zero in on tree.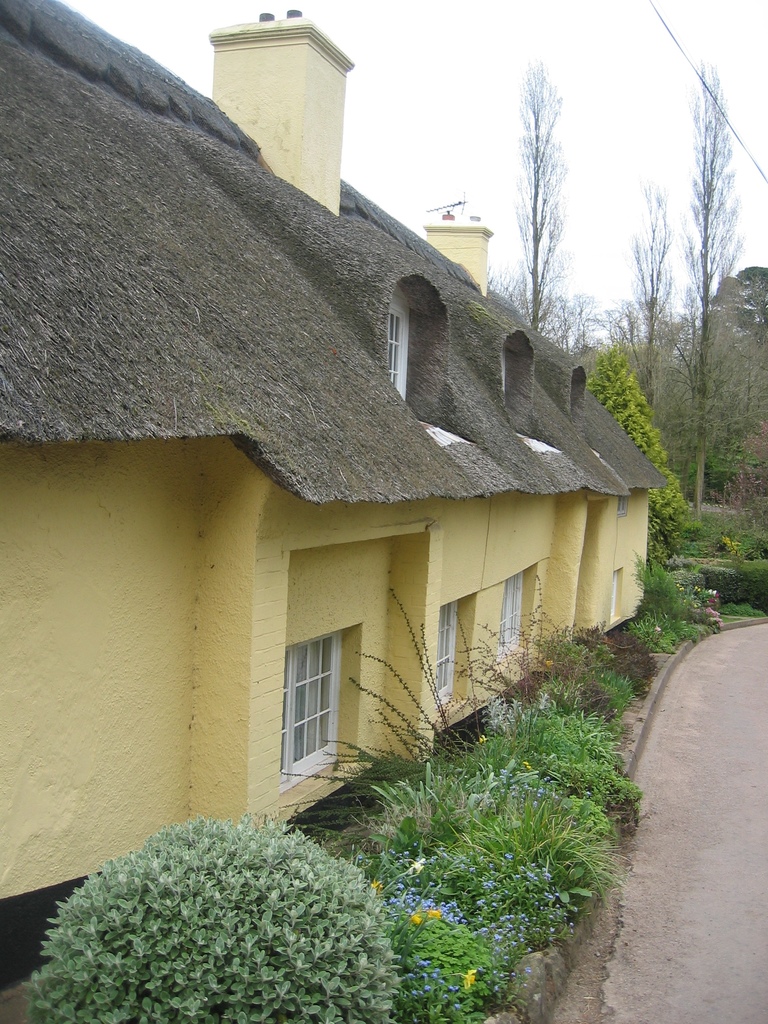
Zeroed in: region(621, 179, 675, 422).
